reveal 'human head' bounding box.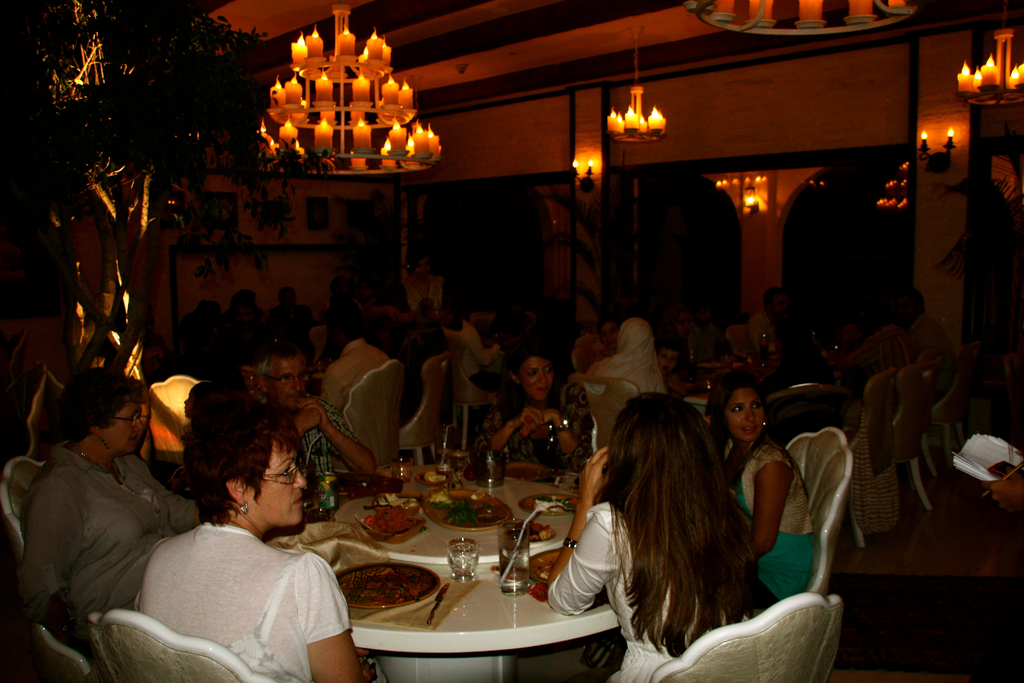
Revealed: <bbox>721, 387, 762, 441</bbox>.
